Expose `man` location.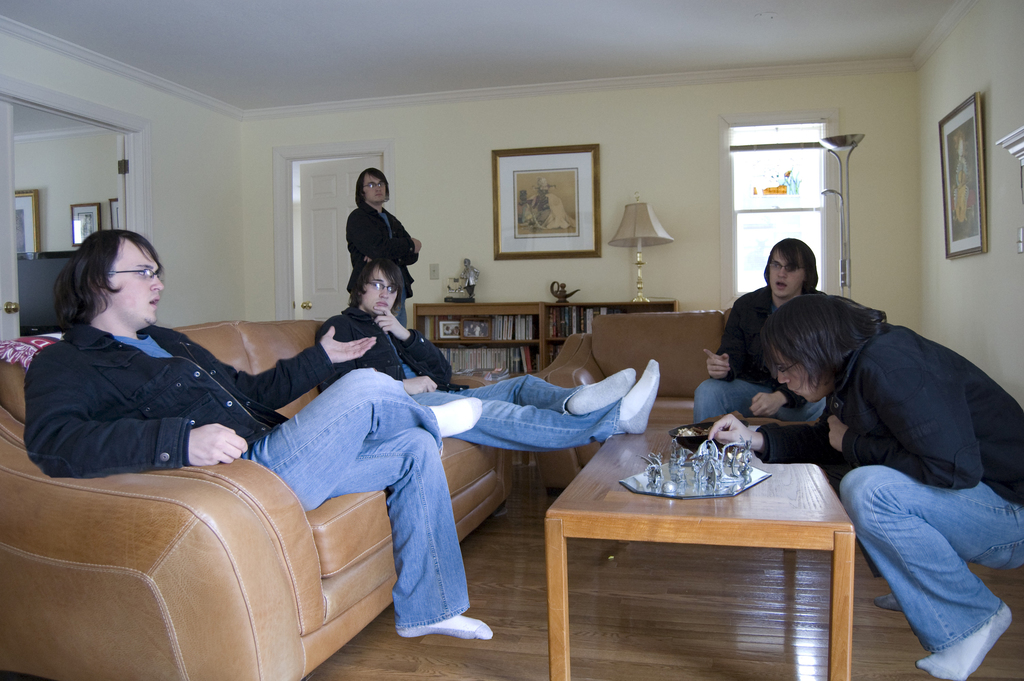
Exposed at left=309, top=258, right=661, bottom=448.
